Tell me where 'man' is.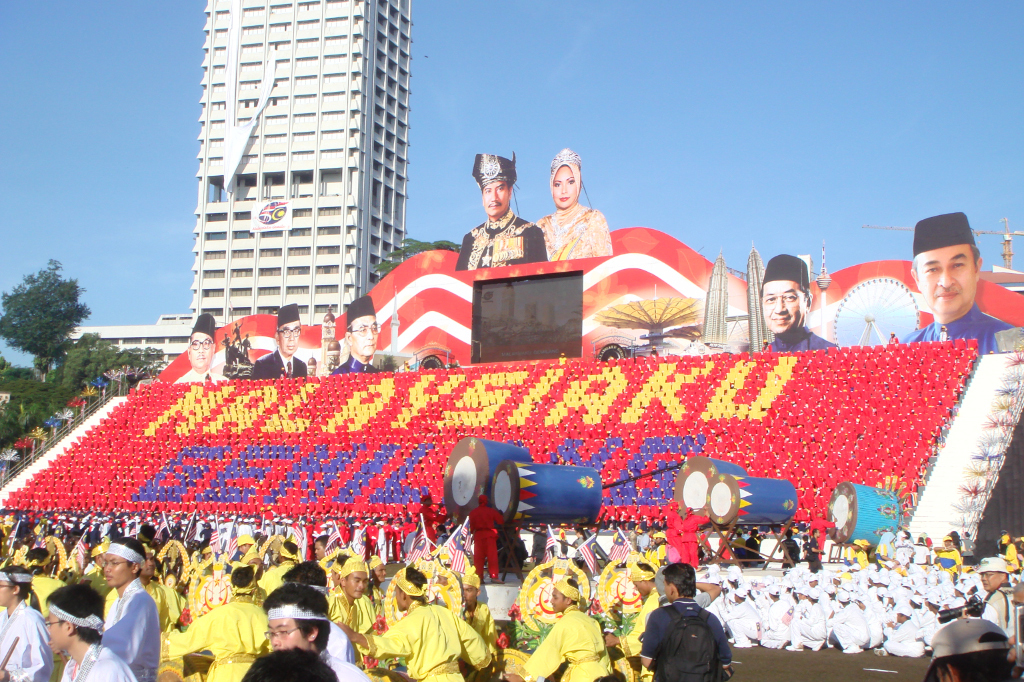
'man' is at (x1=243, y1=303, x2=307, y2=378).
